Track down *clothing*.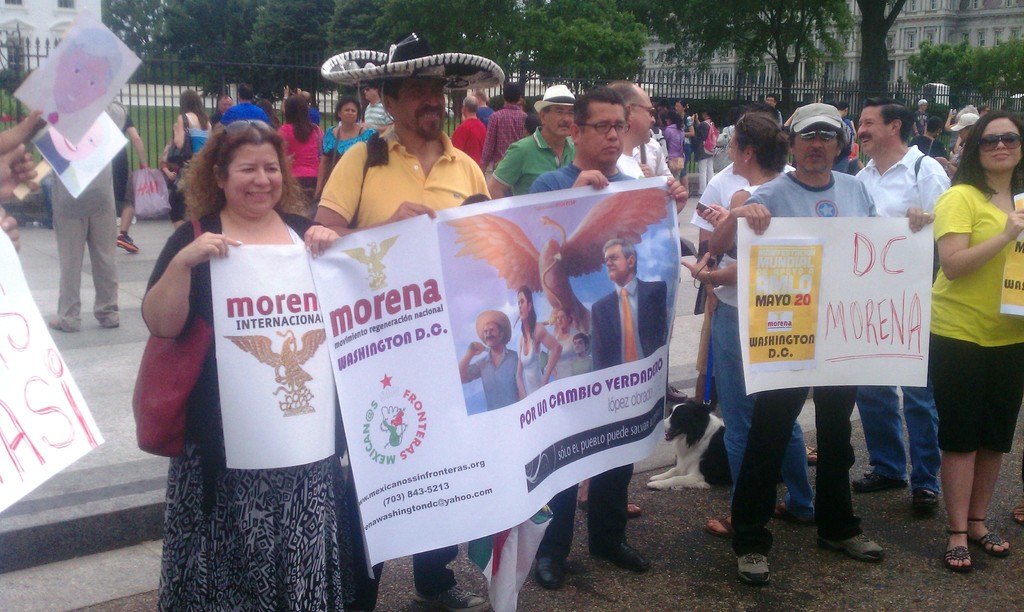
Tracked to BBox(143, 157, 345, 586).
